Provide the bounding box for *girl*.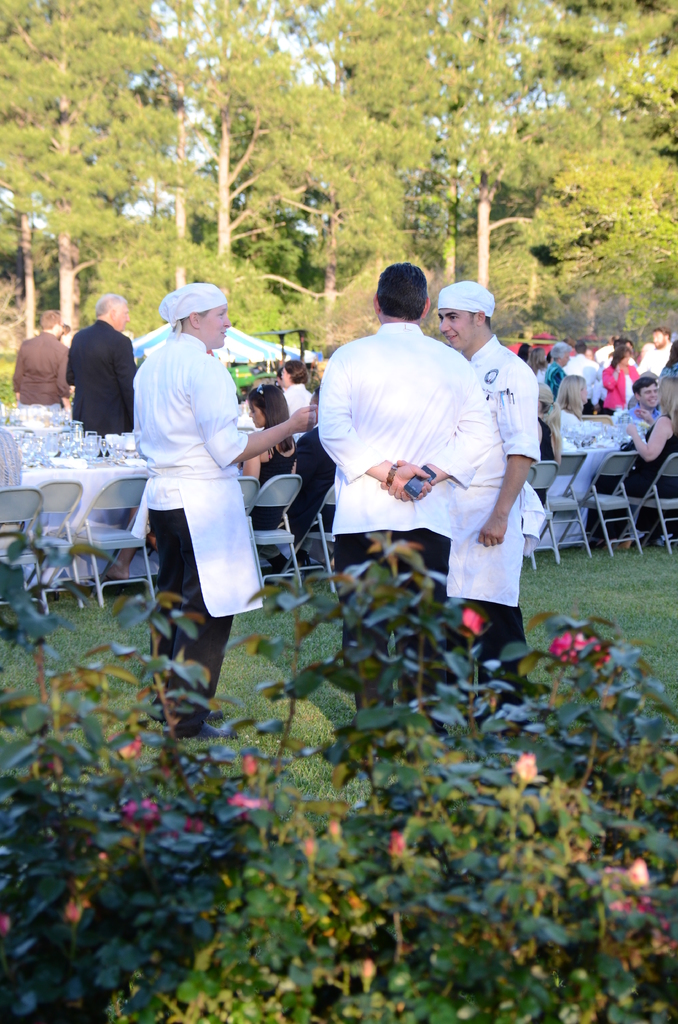
rect(286, 358, 315, 438).
